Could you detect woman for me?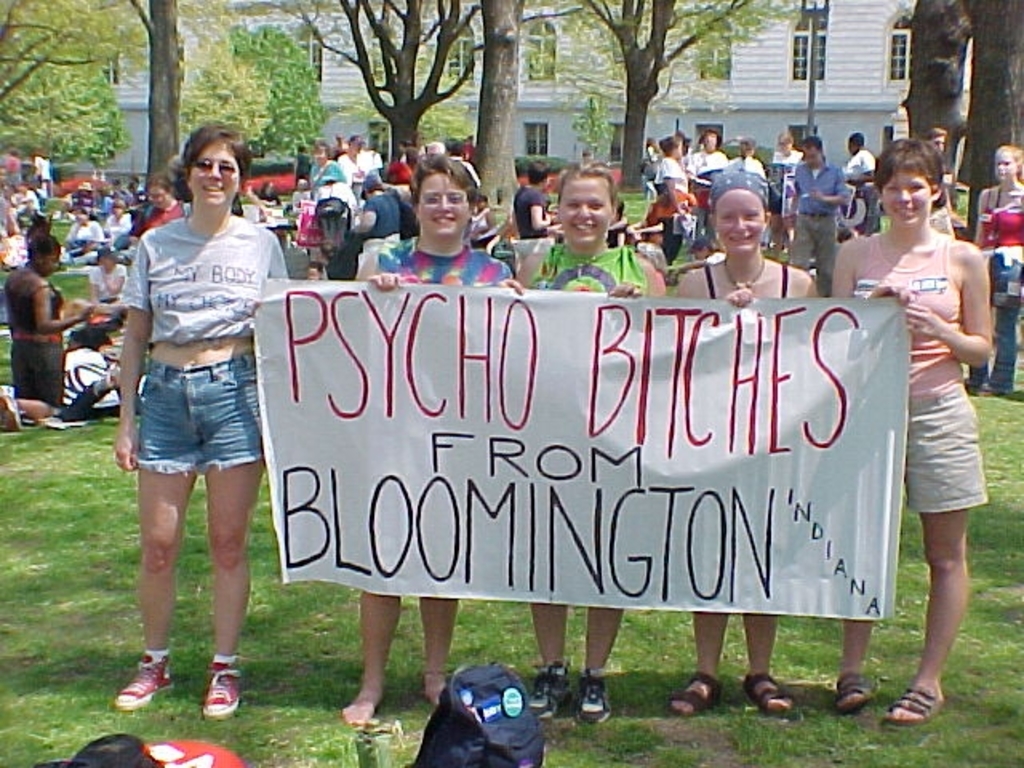
Detection result: [725,134,763,187].
